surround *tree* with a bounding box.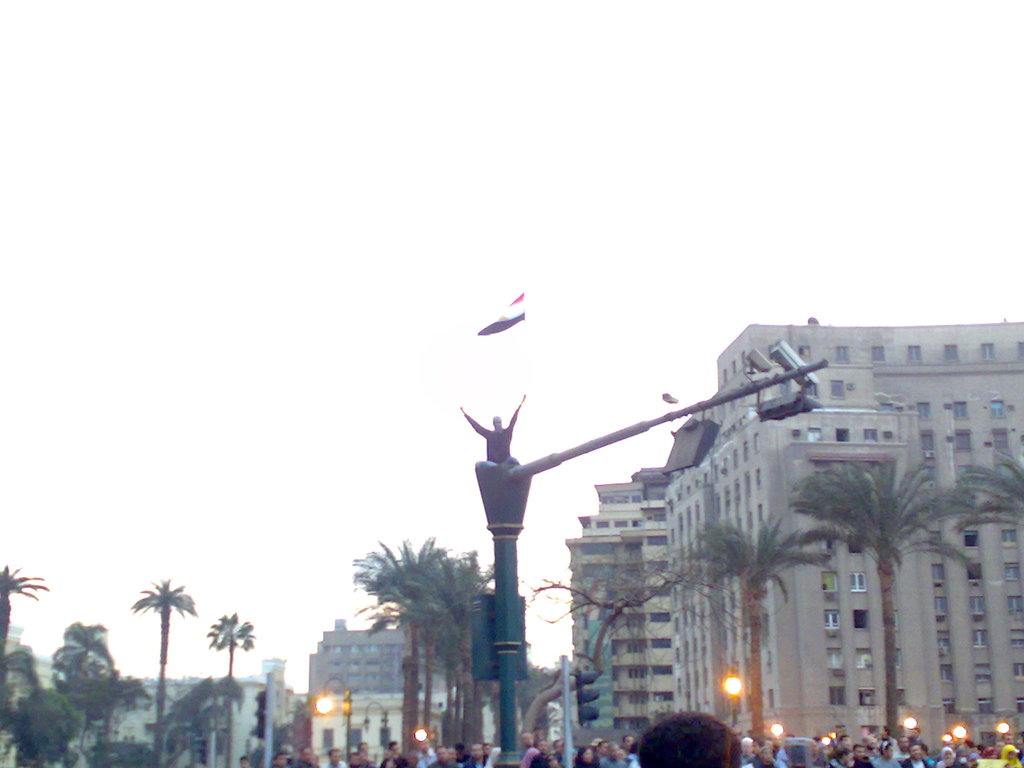
<bbox>206, 614, 255, 767</bbox>.
